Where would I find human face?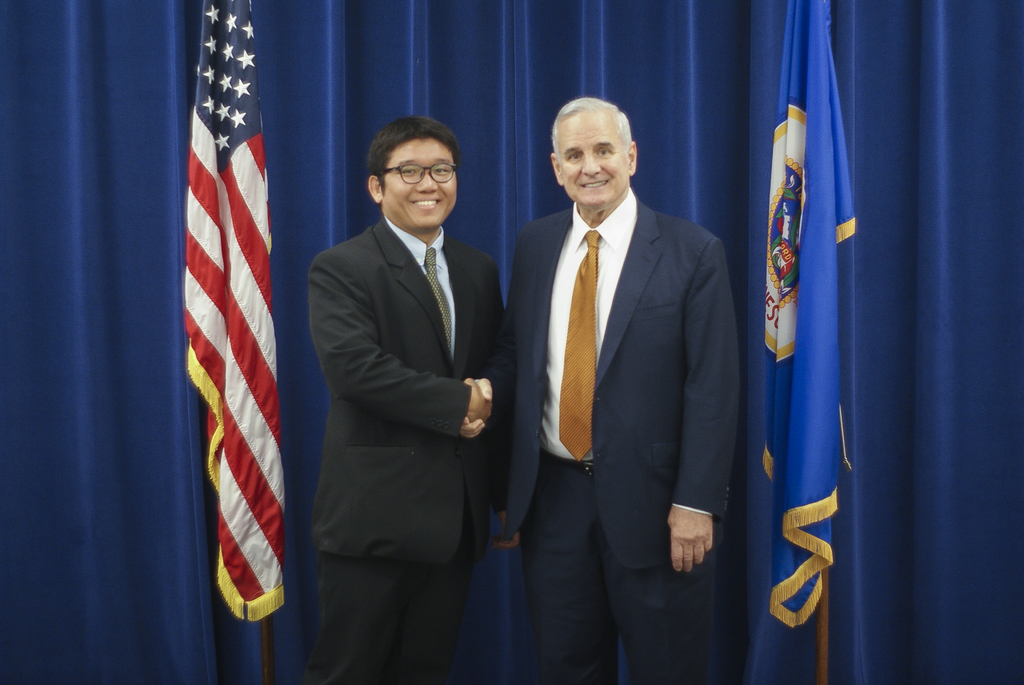
At crop(564, 106, 630, 203).
